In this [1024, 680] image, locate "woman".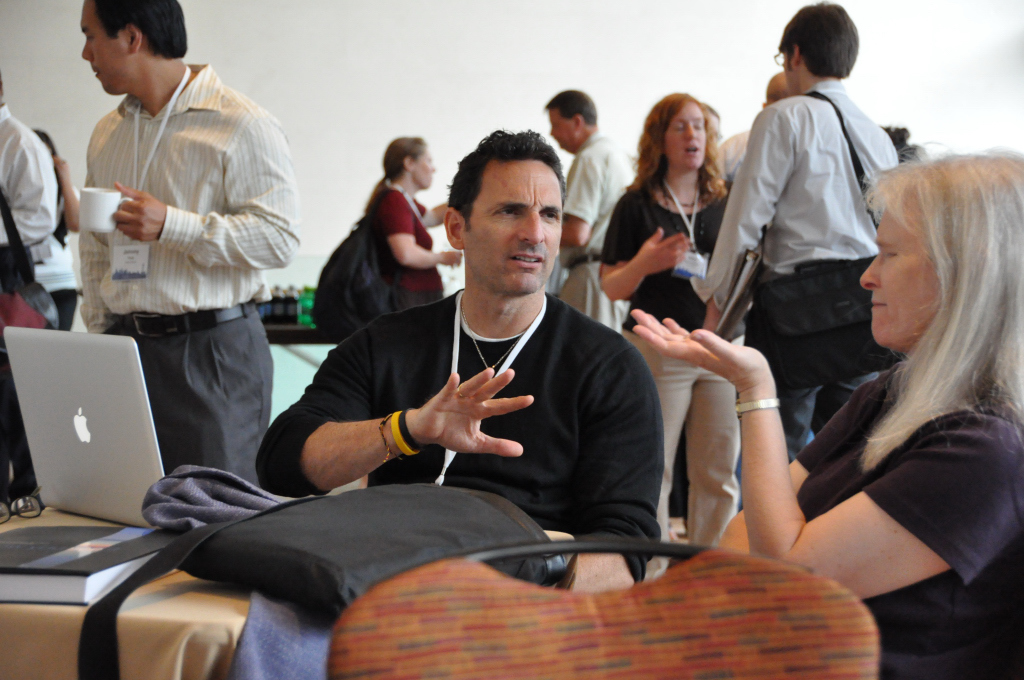
Bounding box: 366,141,467,305.
